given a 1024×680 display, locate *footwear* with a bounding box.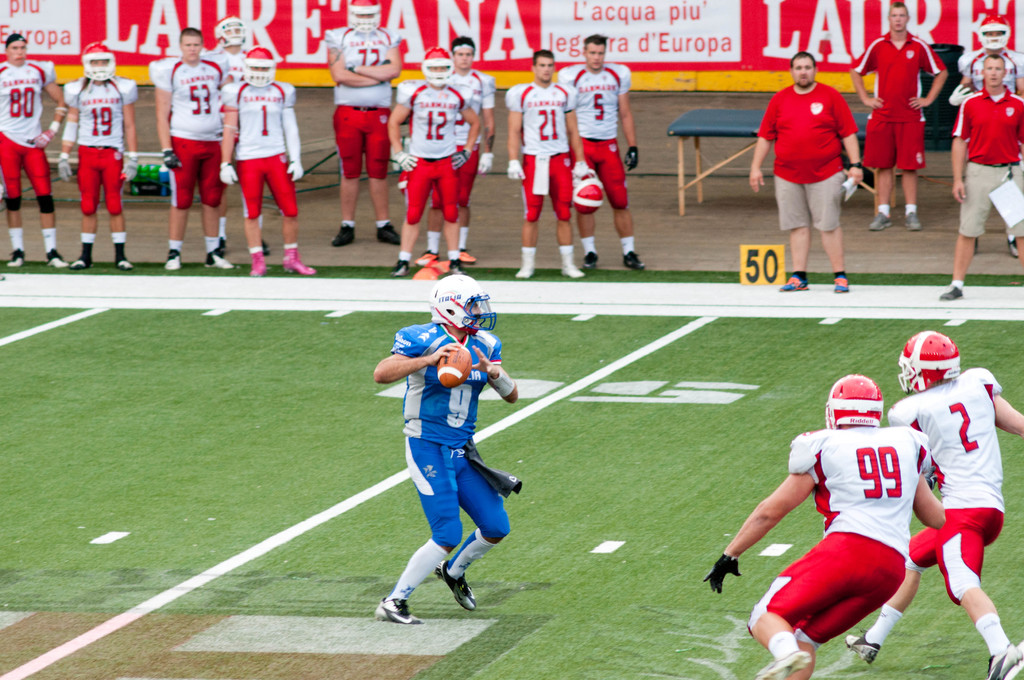
Located: 871:213:895:229.
